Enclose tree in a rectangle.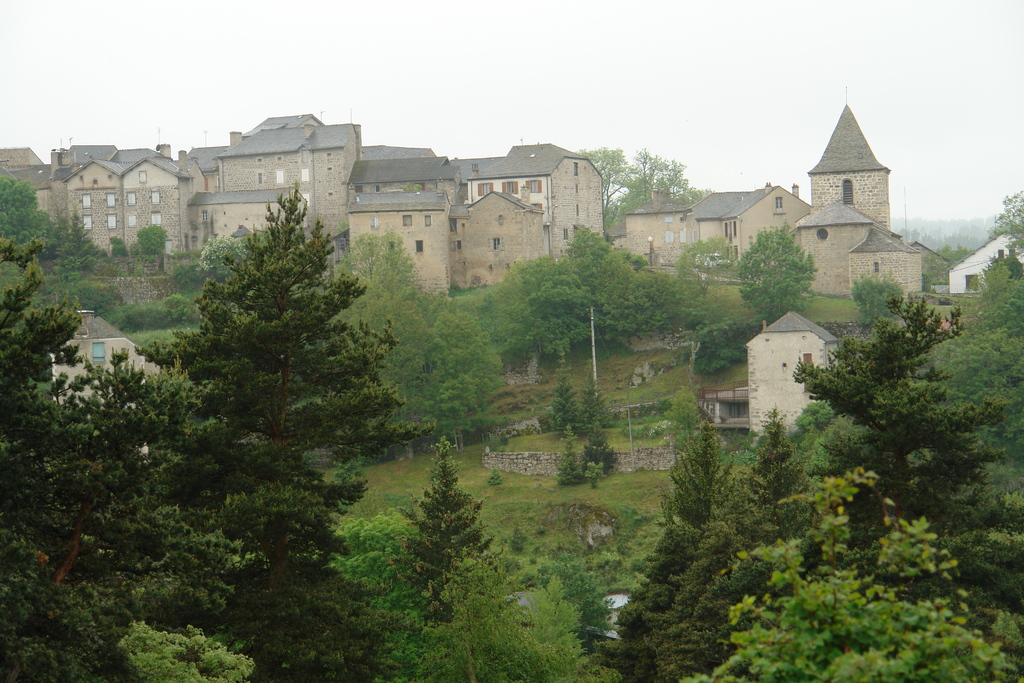
box=[54, 214, 103, 268].
